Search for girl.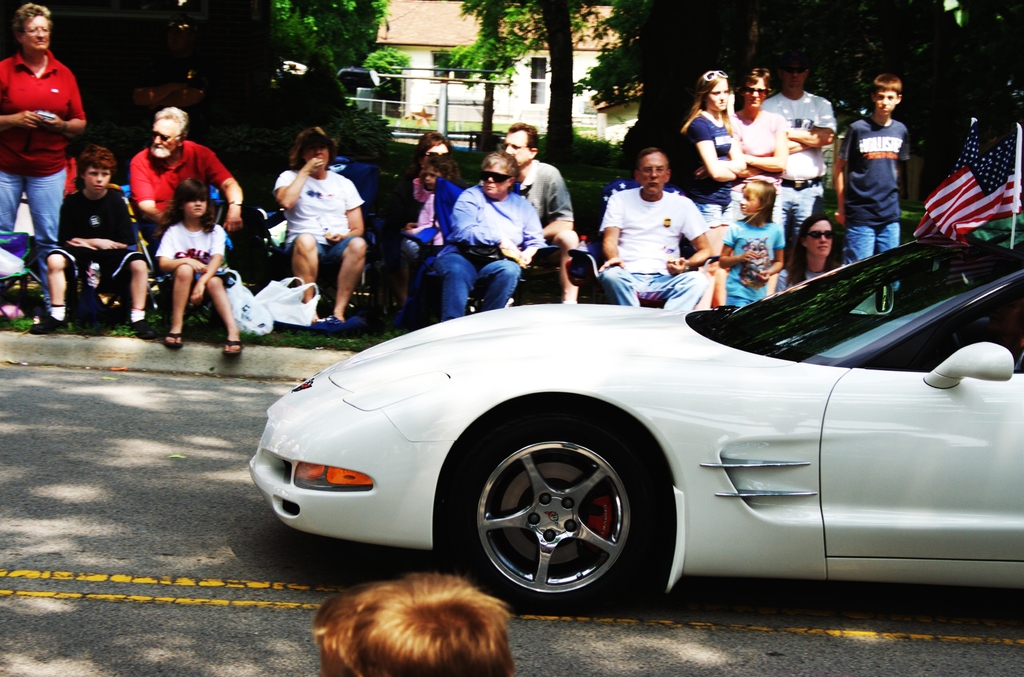
Found at BBox(151, 184, 243, 355).
